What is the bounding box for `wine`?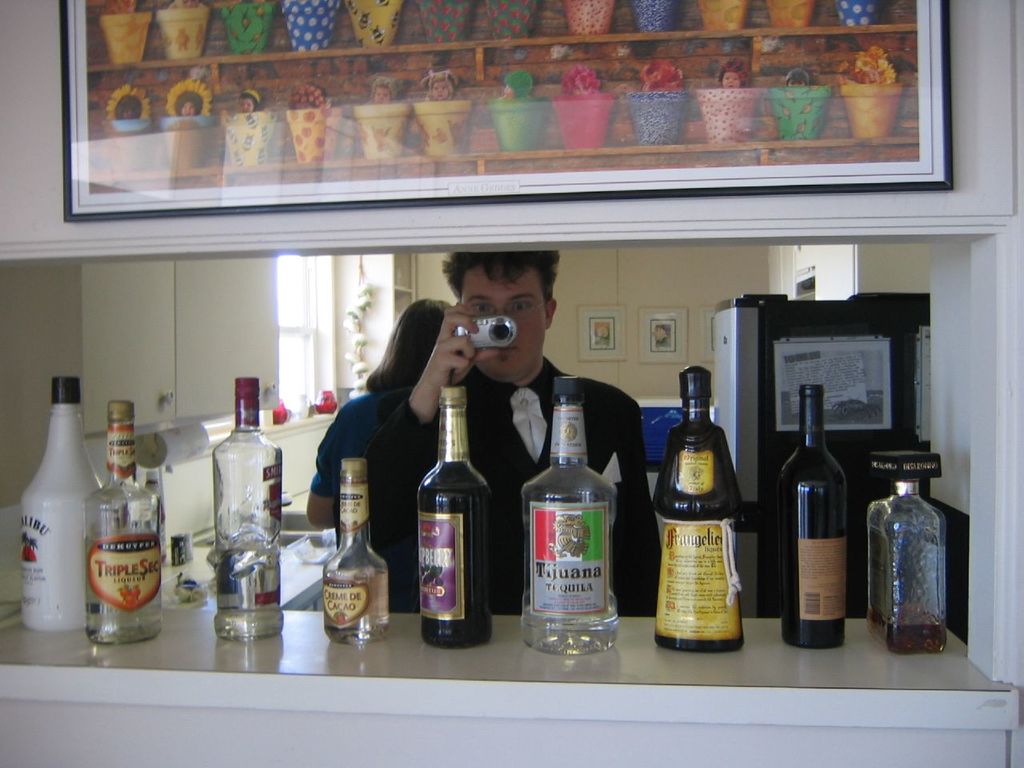
locate(410, 394, 497, 651).
